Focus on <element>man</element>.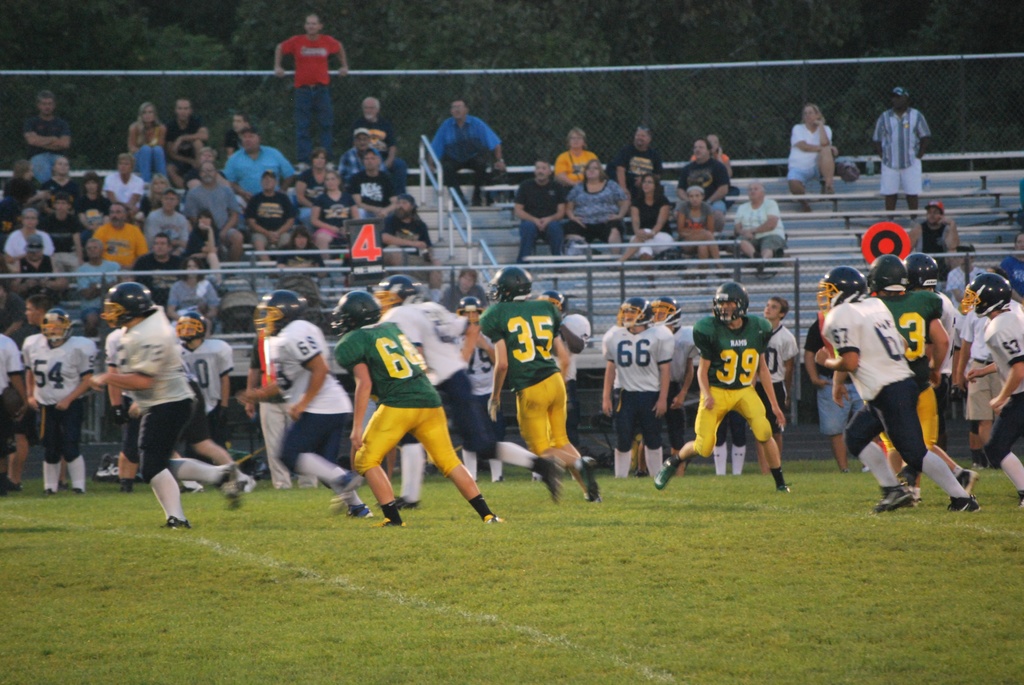
Focused at 239 282 372 519.
